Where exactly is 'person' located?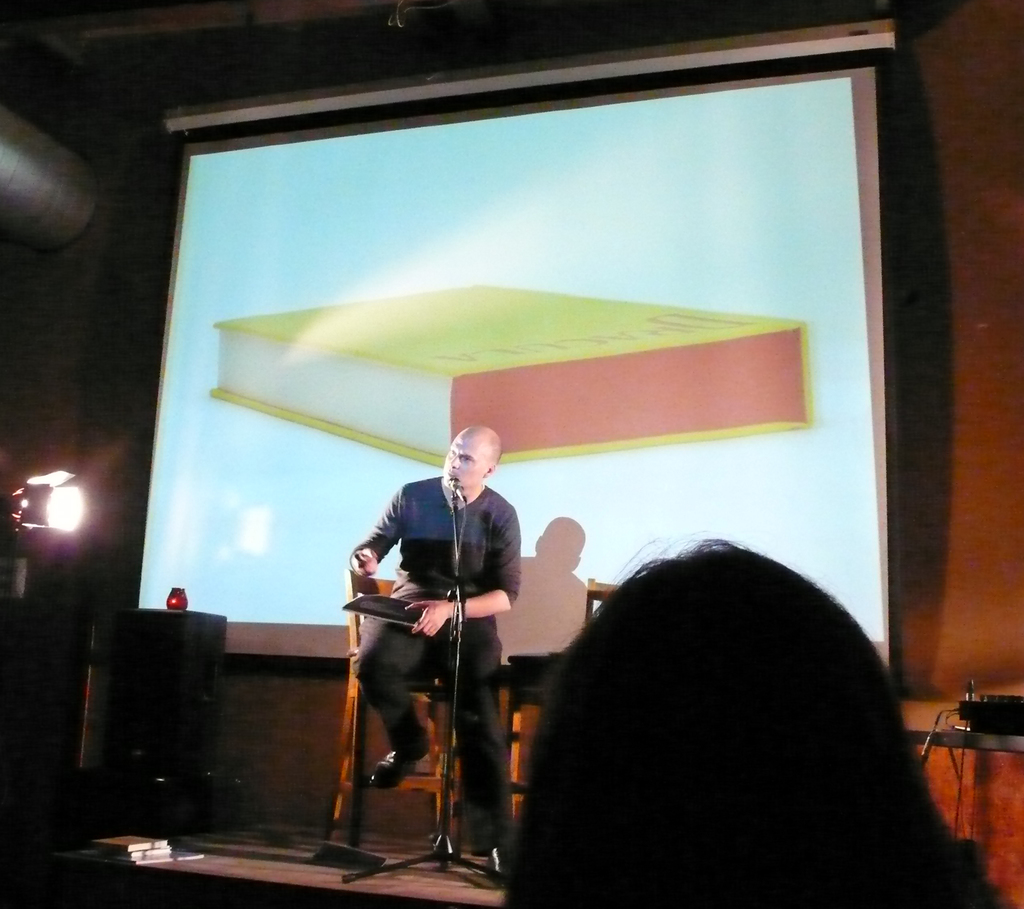
Its bounding box is [344,404,537,883].
